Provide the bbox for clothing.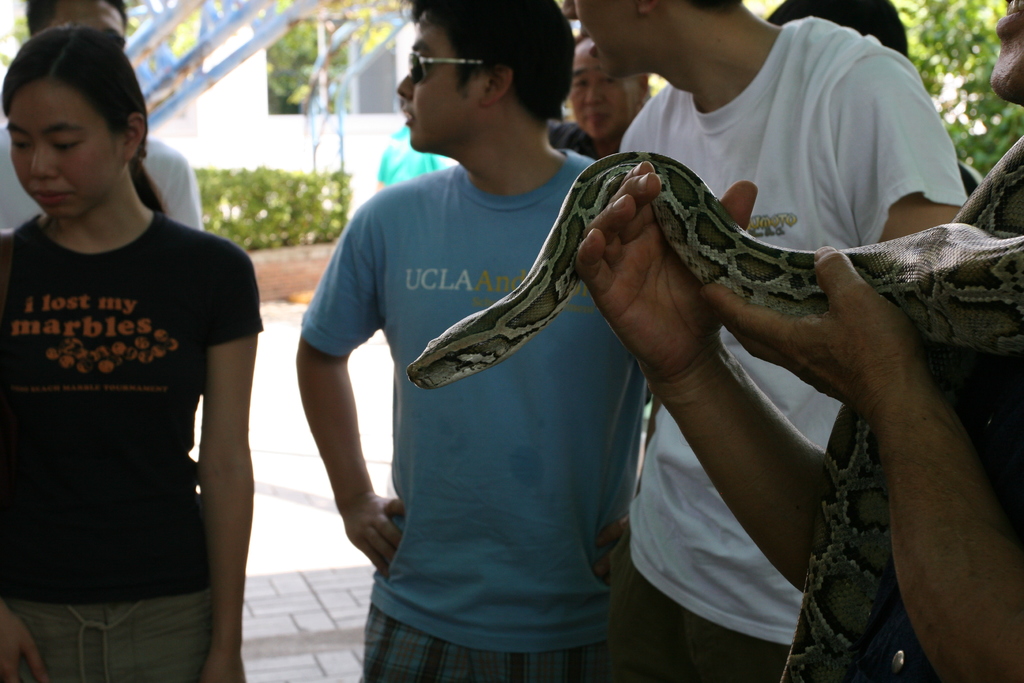
(13,147,243,651).
